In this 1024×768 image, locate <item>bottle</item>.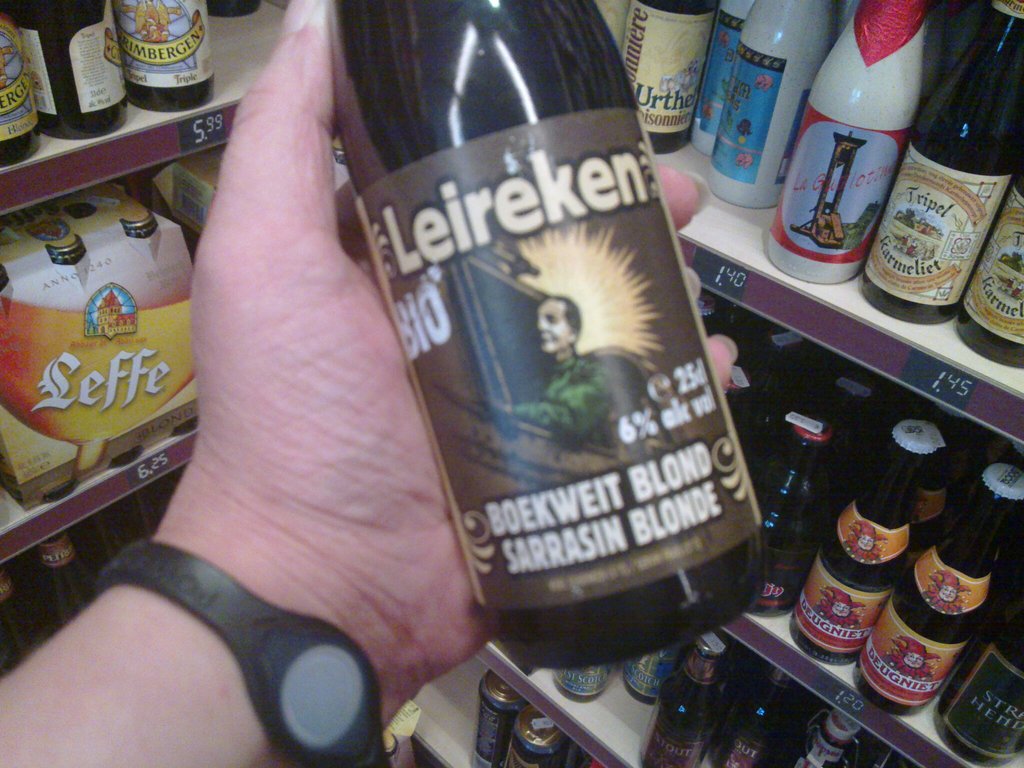
Bounding box: pyautogui.locateOnScreen(0, 17, 37, 165).
